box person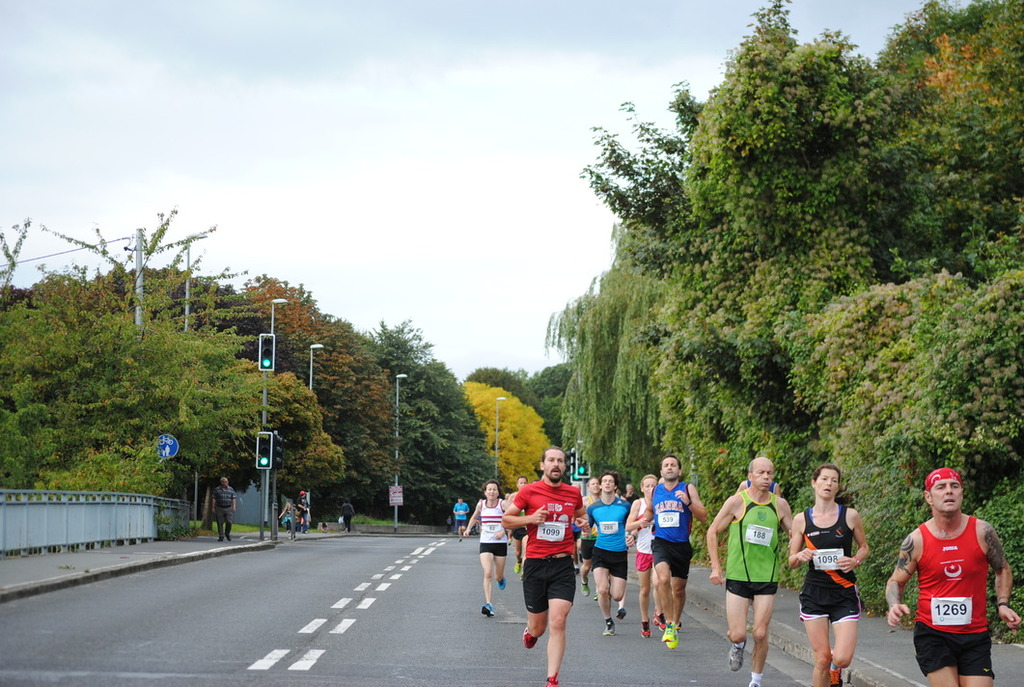
{"left": 886, "top": 468, "right": 1017, "bottom": 686}
